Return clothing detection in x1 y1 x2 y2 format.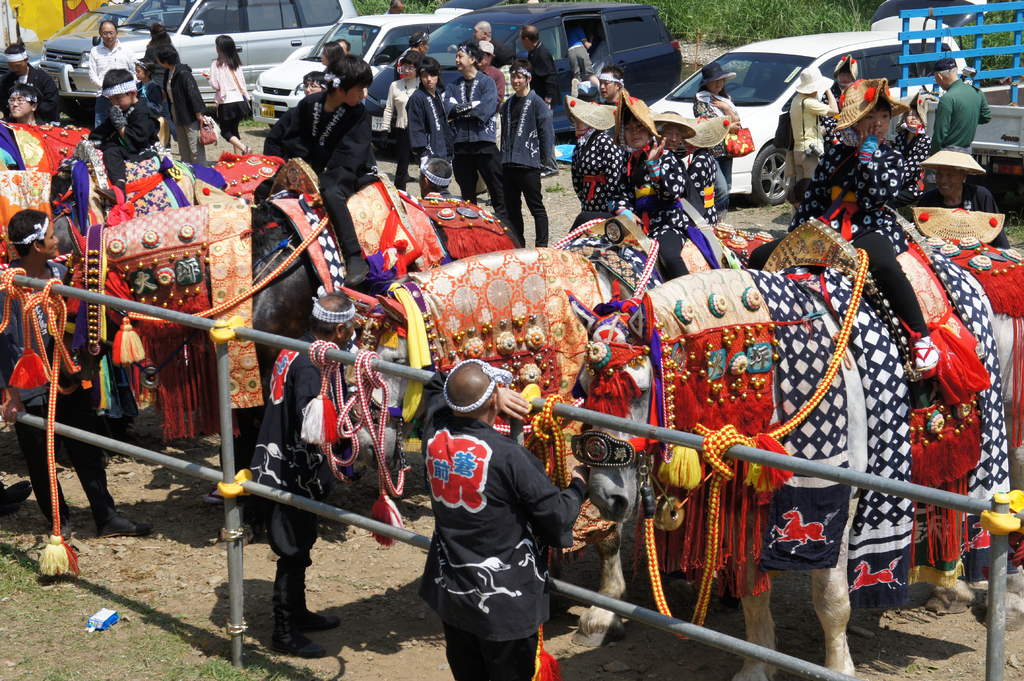
507 166 547 229.
